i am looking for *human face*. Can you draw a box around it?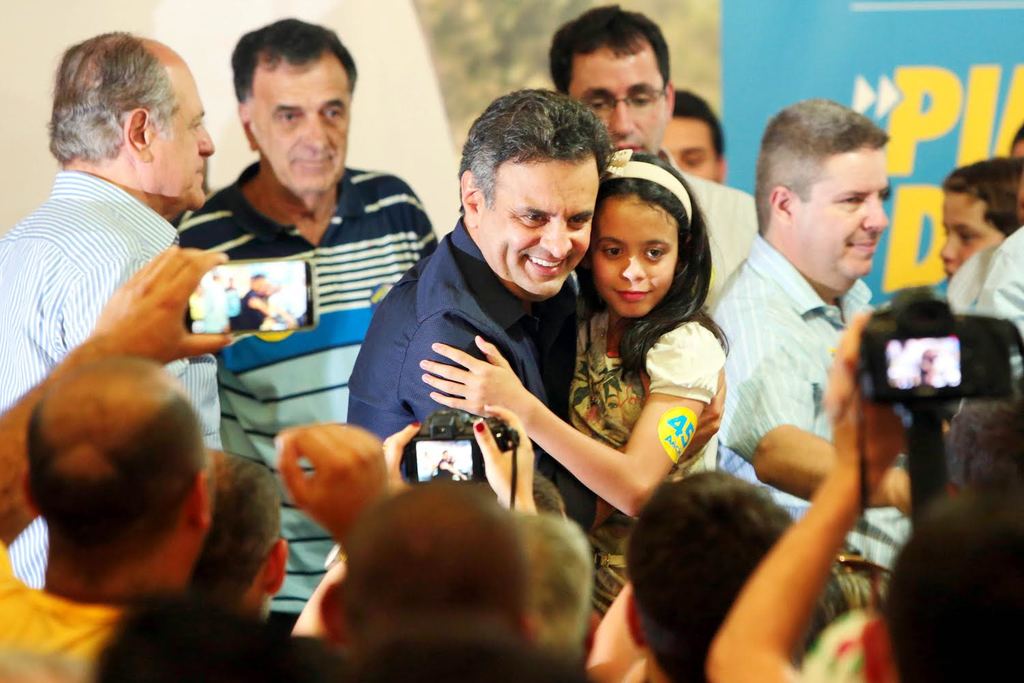
Sure, the bounding box is bbox(563, 52, 676, 152).
